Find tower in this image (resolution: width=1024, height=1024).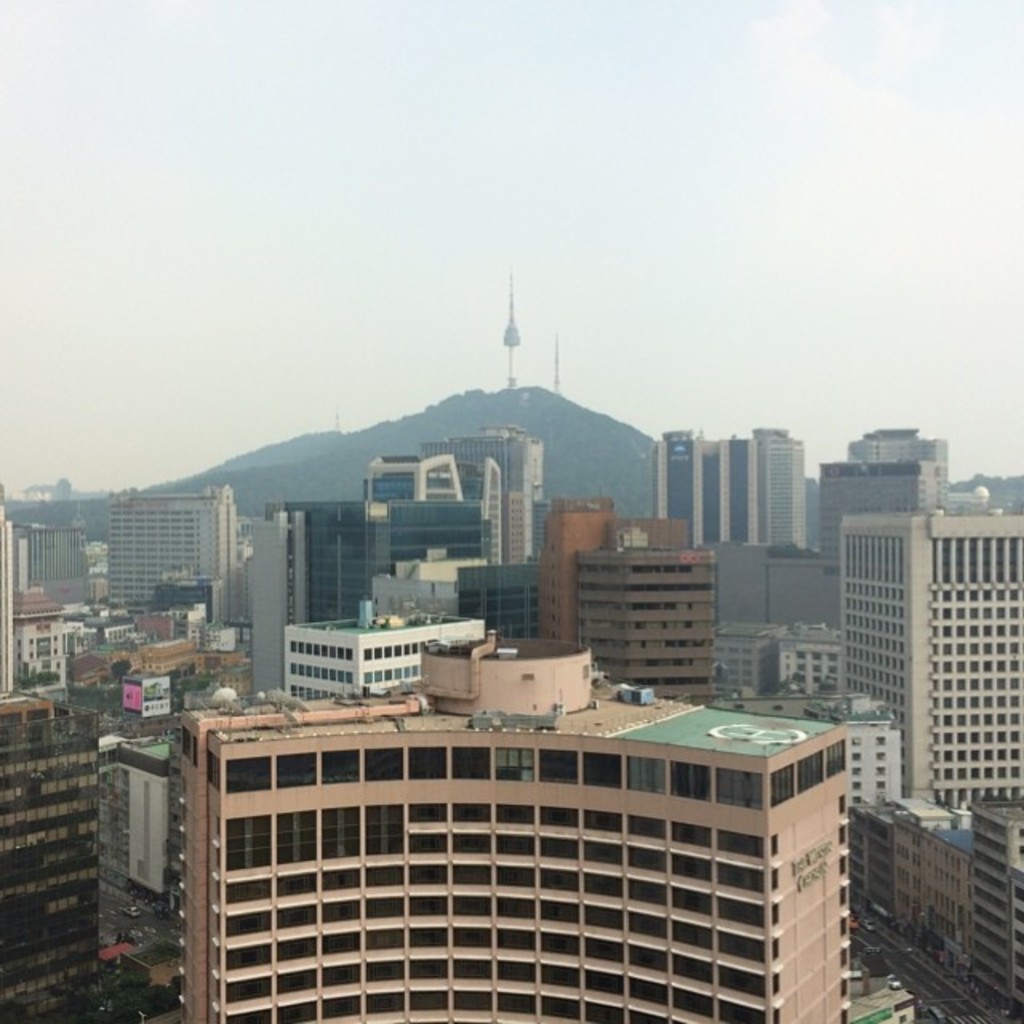
rect(650, 432, 808, 586).
